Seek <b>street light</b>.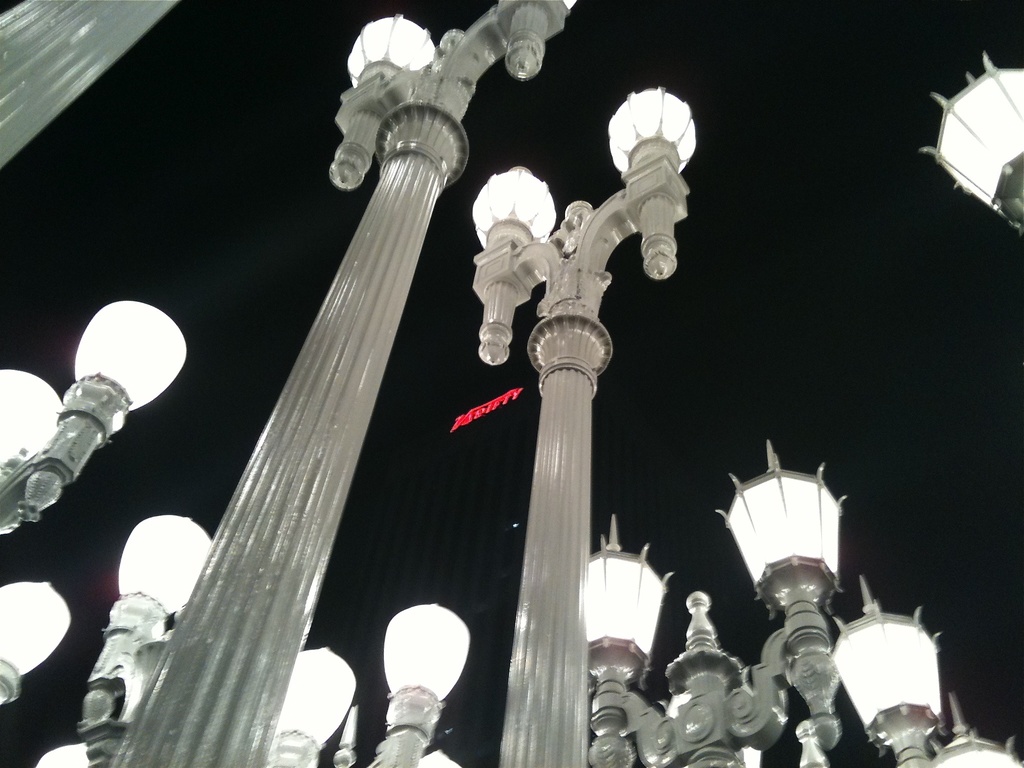
[450,76,670,753].
